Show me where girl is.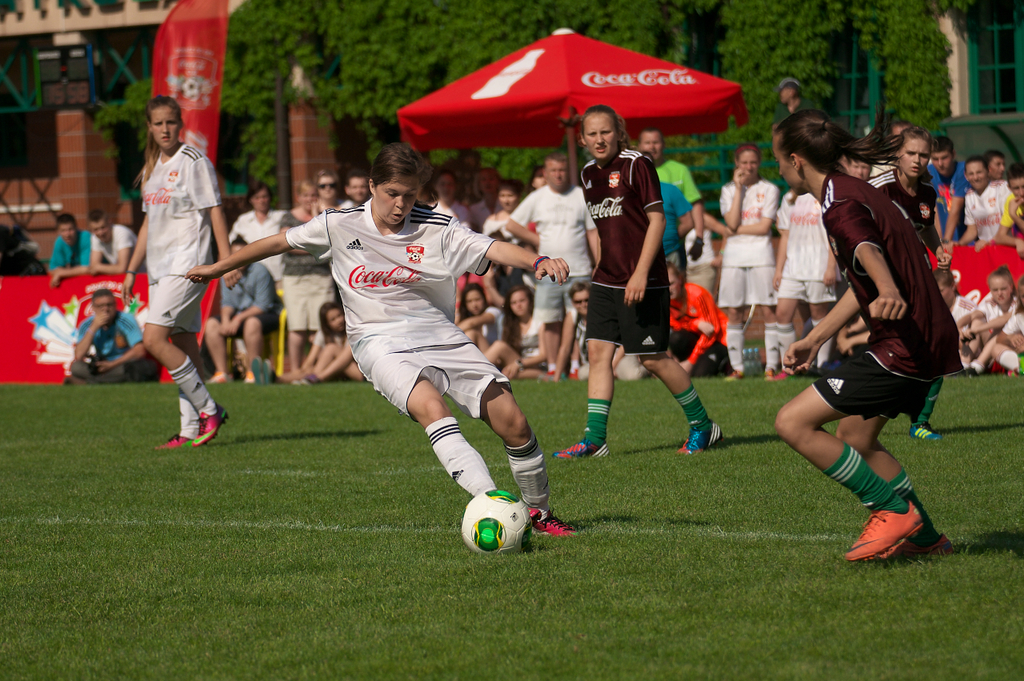
girl is at region(487, 292, 543, 370).
